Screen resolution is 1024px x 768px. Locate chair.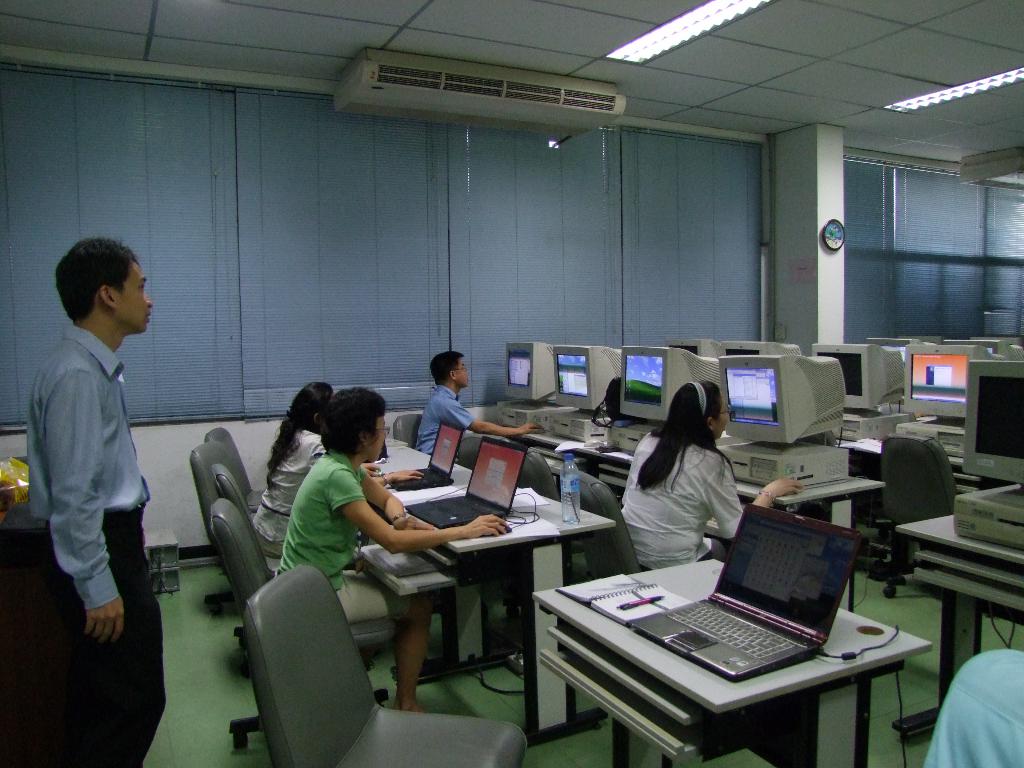
left=190, top=442, right=260, bottom=572.
